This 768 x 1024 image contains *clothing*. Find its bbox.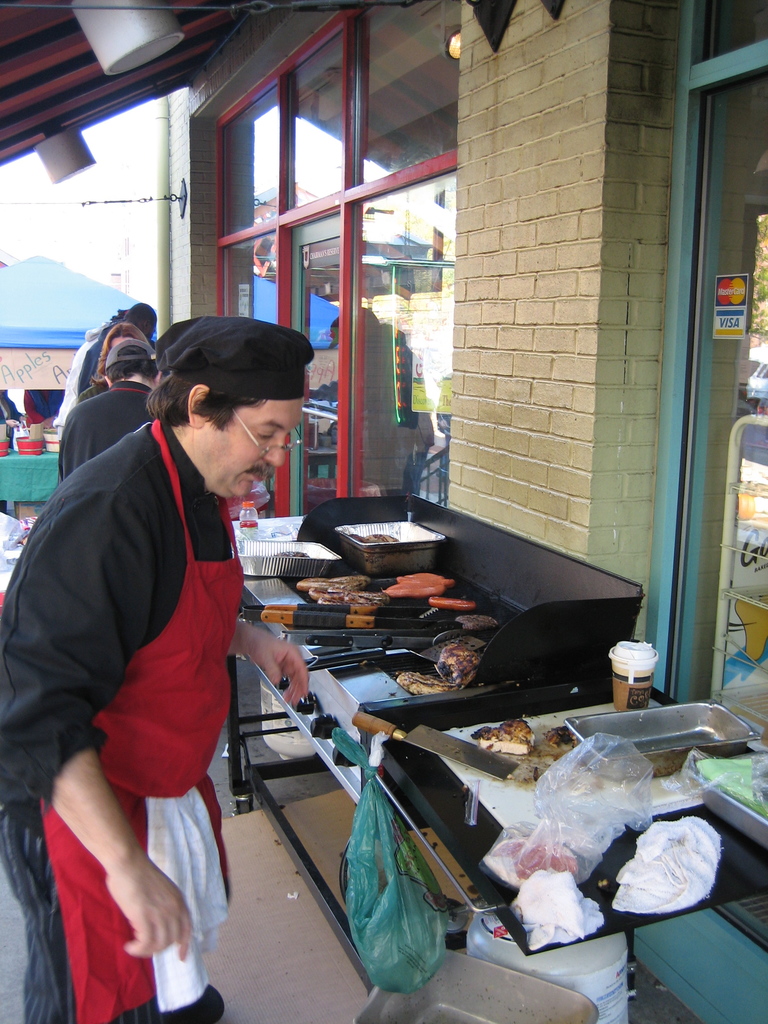
75 384 119 409.
